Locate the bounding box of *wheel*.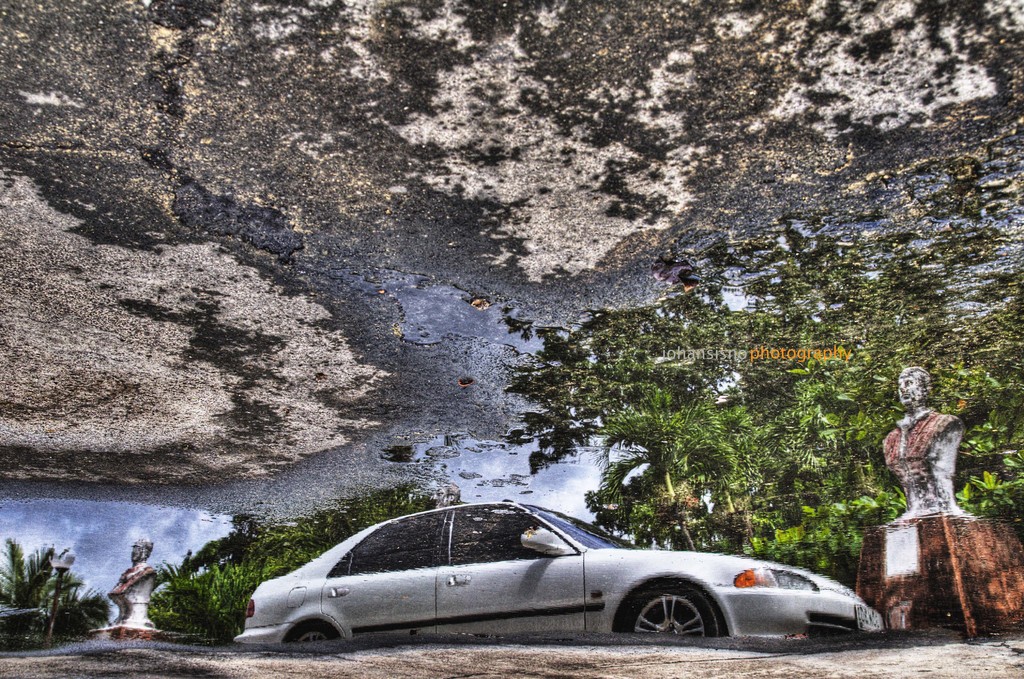
Bounding box: select_region(627, 589, 708, 657).
